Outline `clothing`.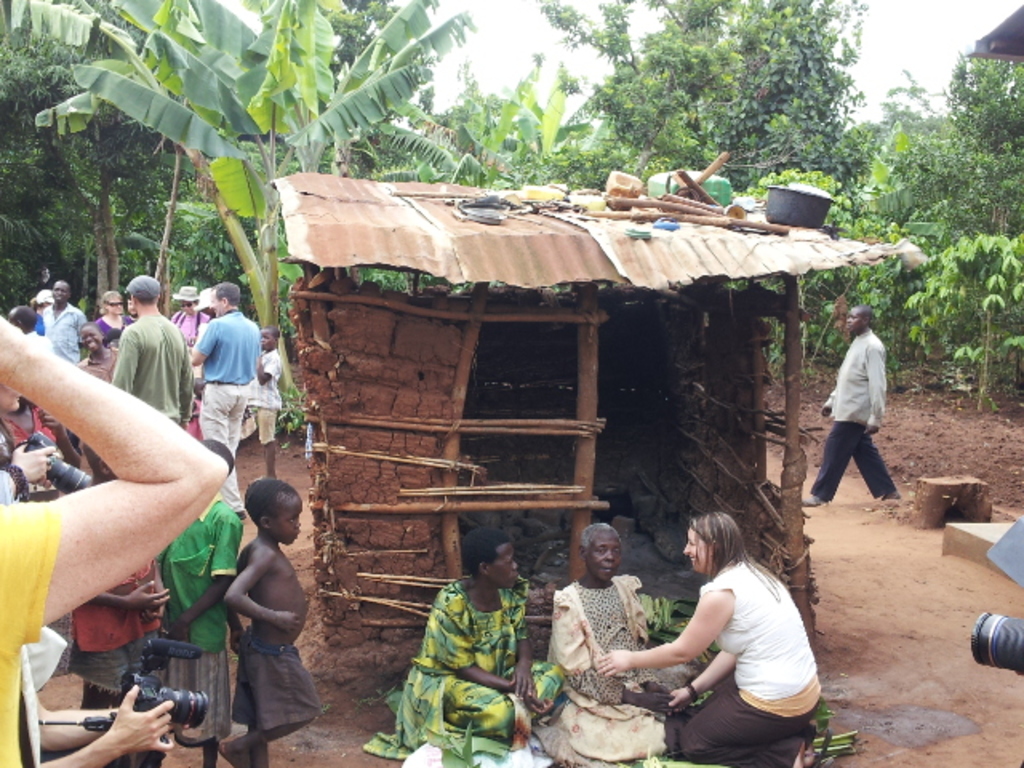
Outline: <region>387, 554, 544, 762</region>.
